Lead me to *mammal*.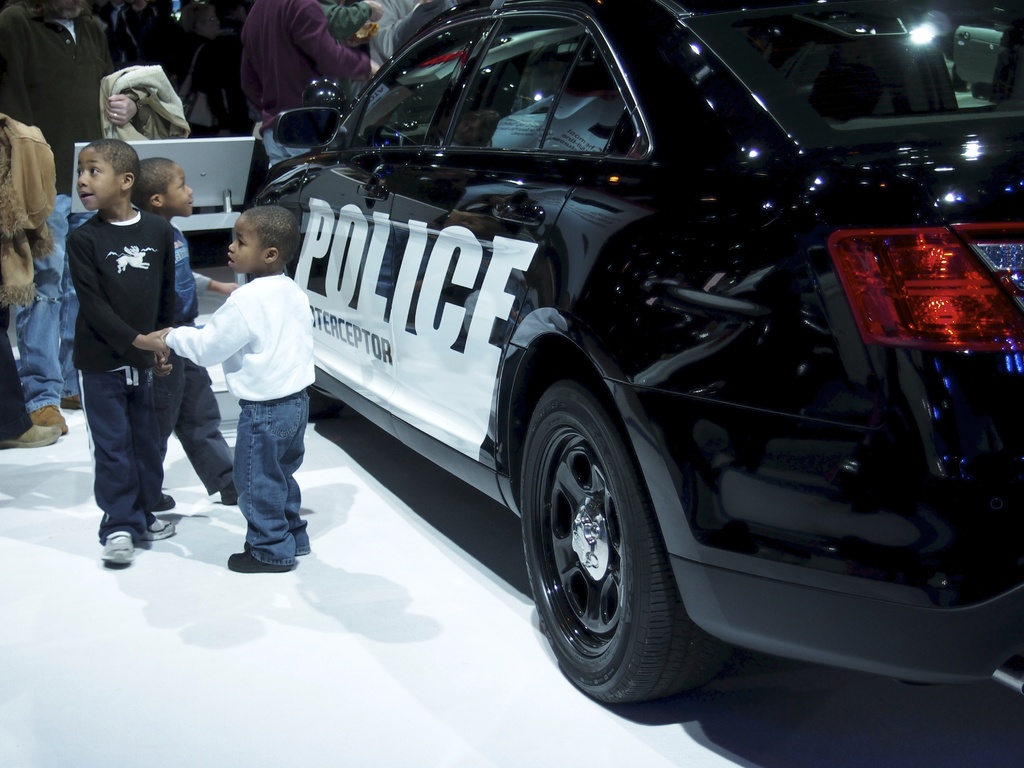
Lead to [317, 3, 378, 58].
